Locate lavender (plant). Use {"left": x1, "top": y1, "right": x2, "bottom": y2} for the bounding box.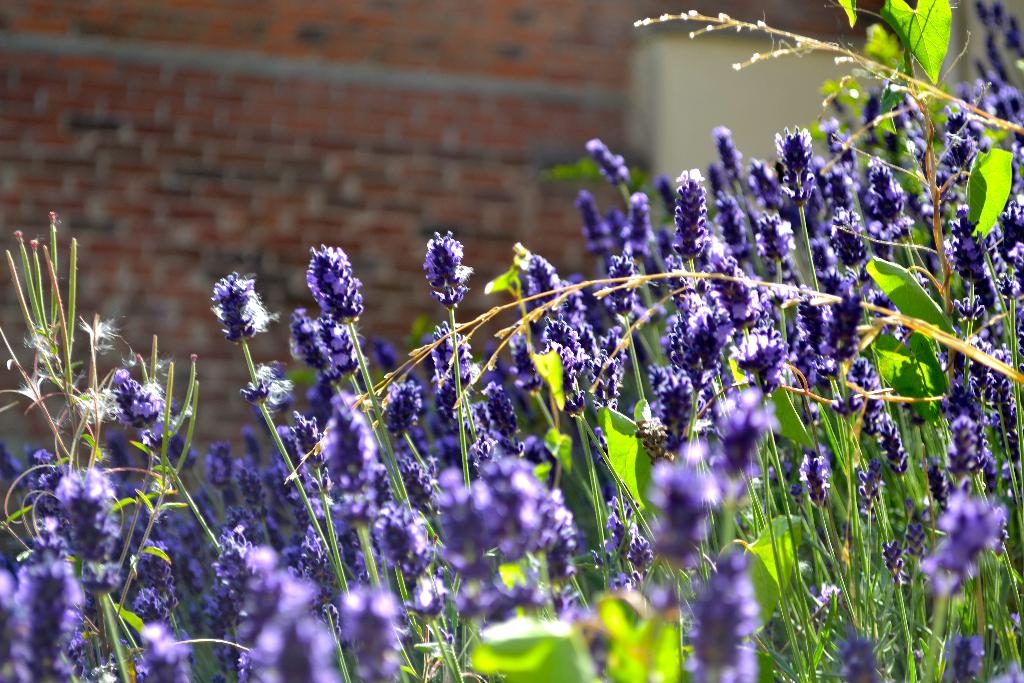
{"left": 204, "top": 440, "right": 235, "bottom": 504}.
